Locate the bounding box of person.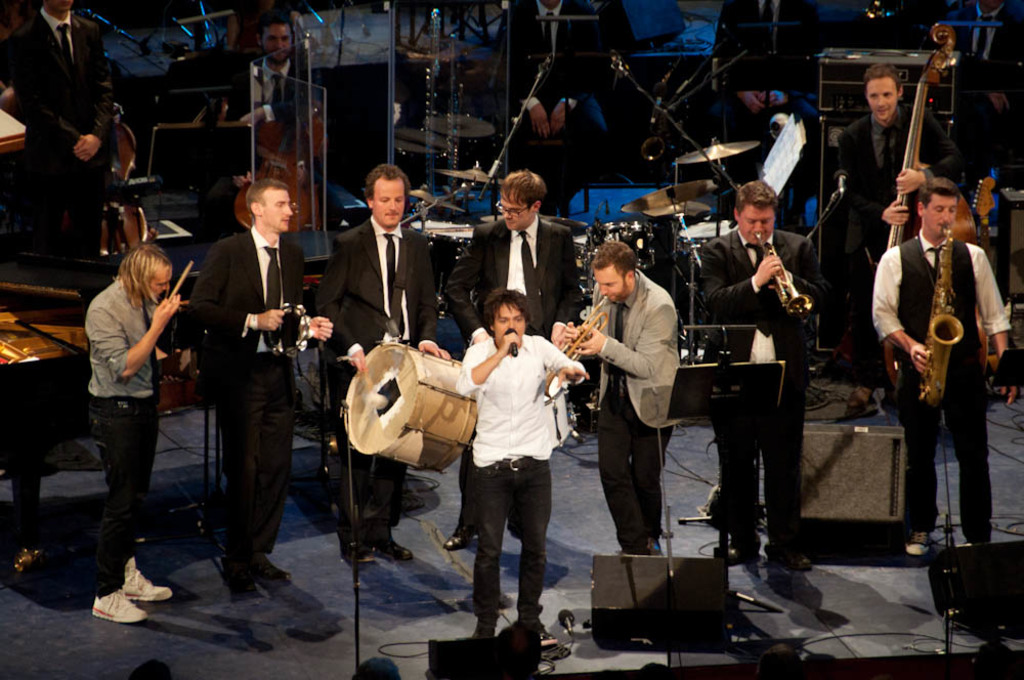
Bounding box: {"x1": 14, "y1": 0, "x2": 113, "y2": 252}.
